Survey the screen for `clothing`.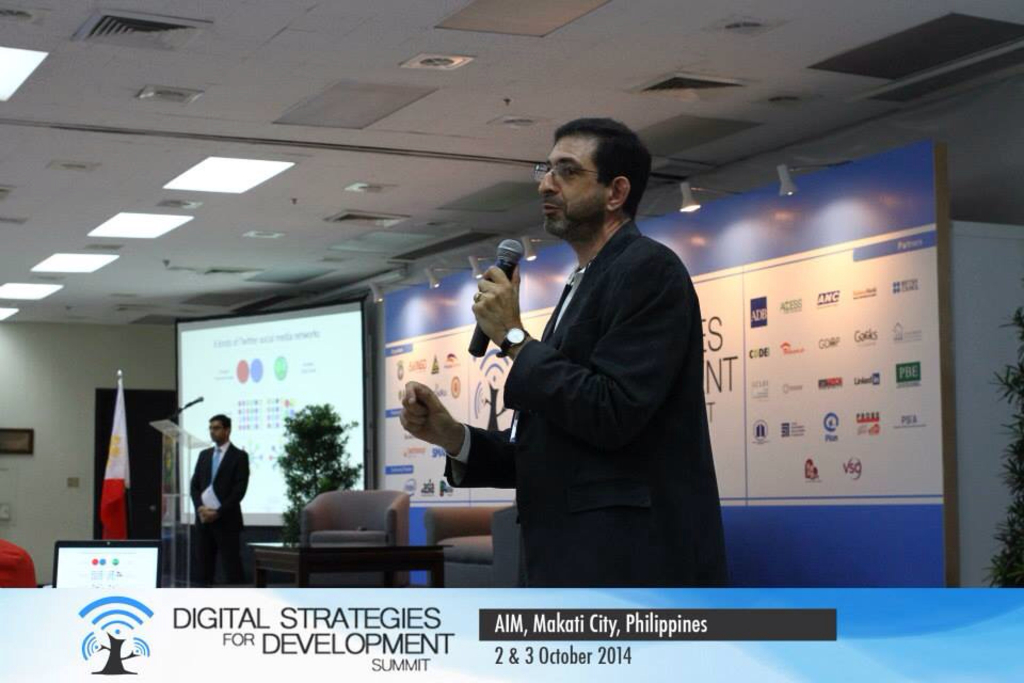
Survey found: <region>464, 175, 733, 577</region>.
